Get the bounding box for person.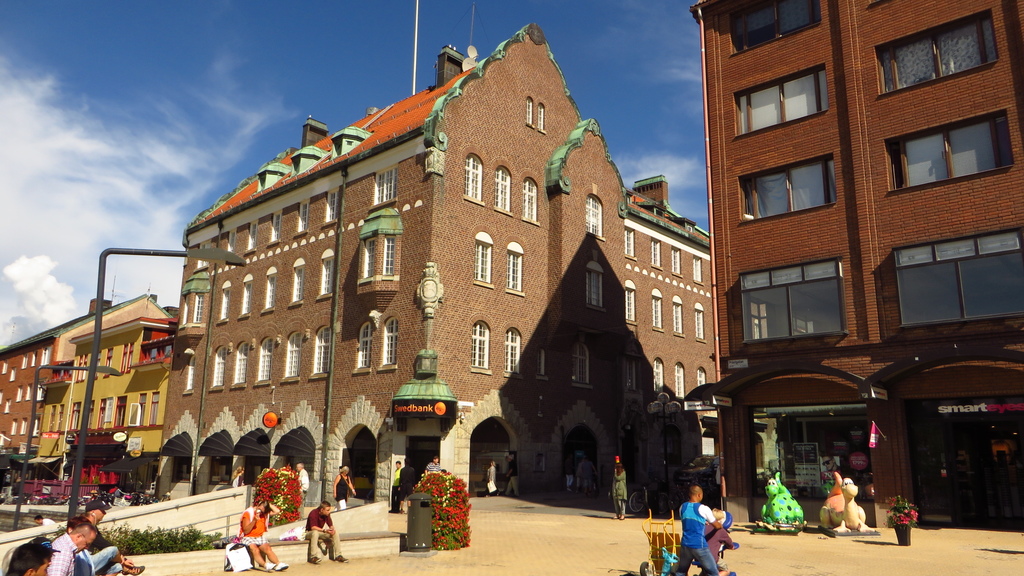
(left=401, top=457, right=416, bottom=513).
